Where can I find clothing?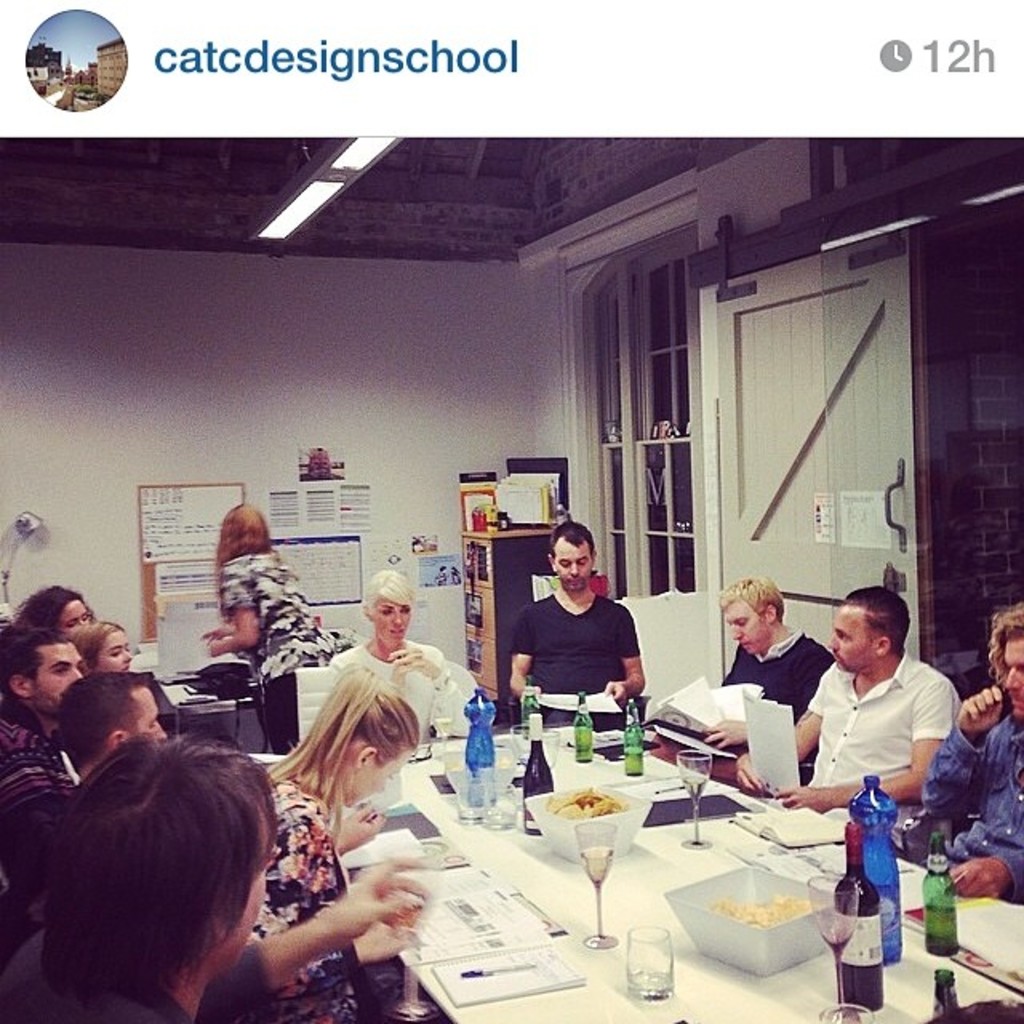
You can find it at pyautogui.locateOnScreen(221, 554, 341, 760).
